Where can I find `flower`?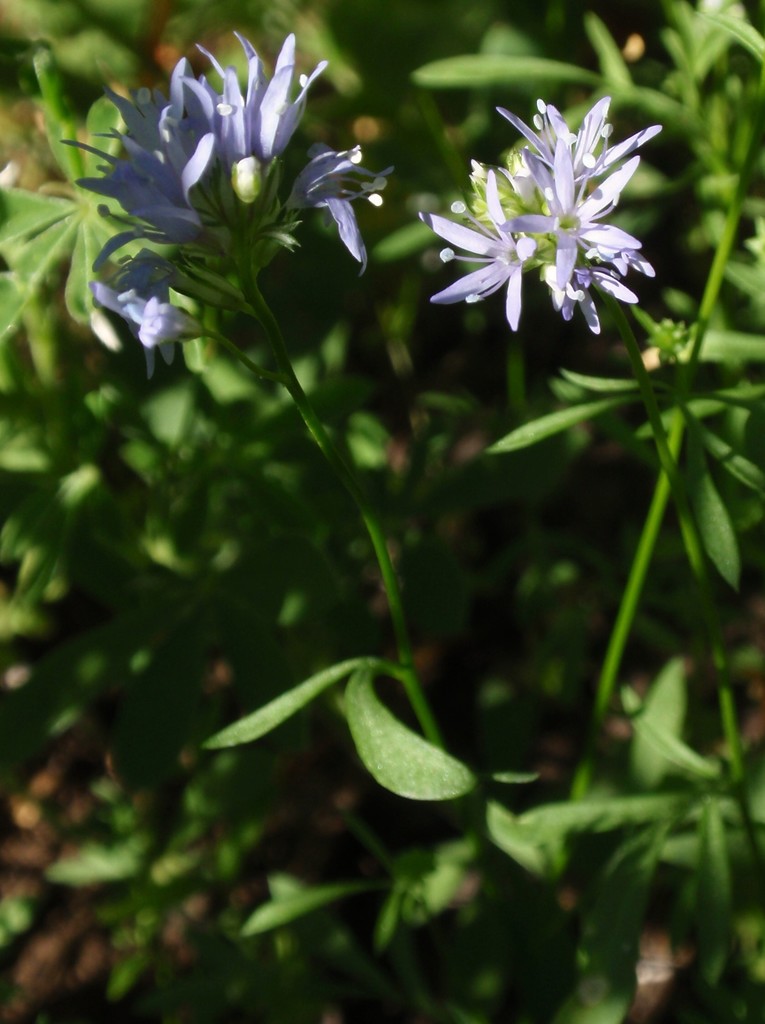
You can find it at {"x1": 51, "y1": 25, "x2": 392, "y2": 359}.
